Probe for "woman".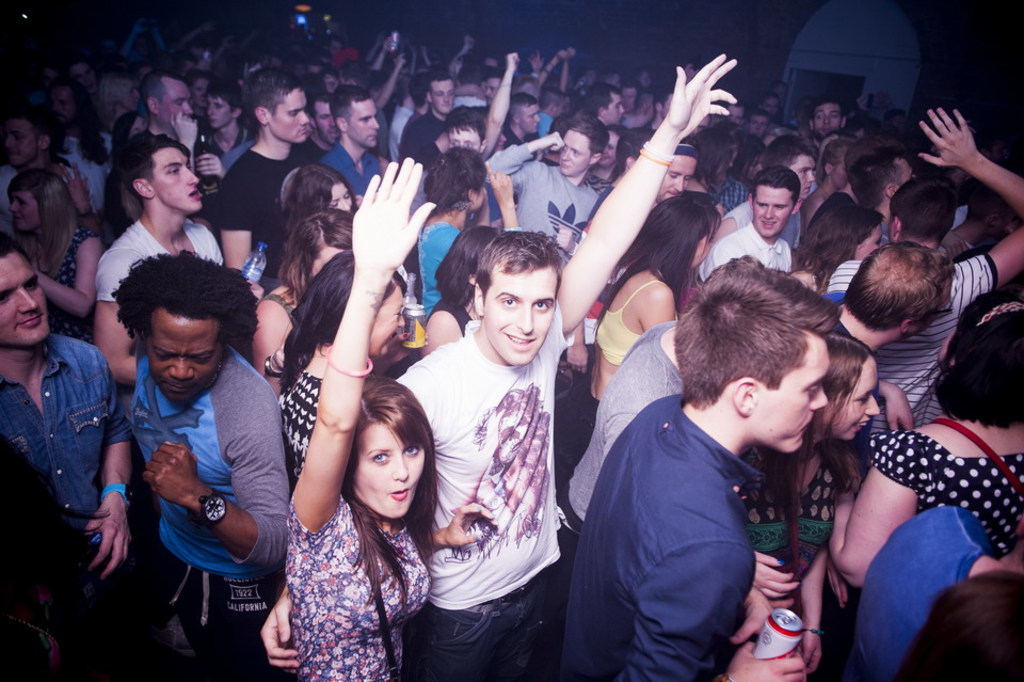
Probe result: x1=418, y1=223, x2=511, y2=361.
